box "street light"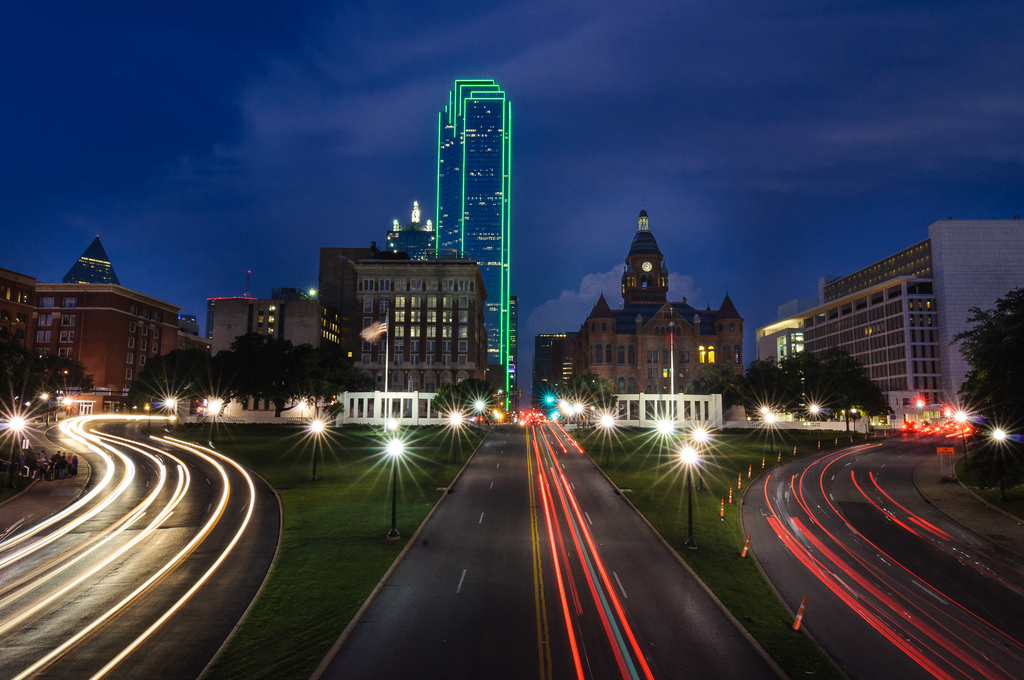
947:407:968:460
